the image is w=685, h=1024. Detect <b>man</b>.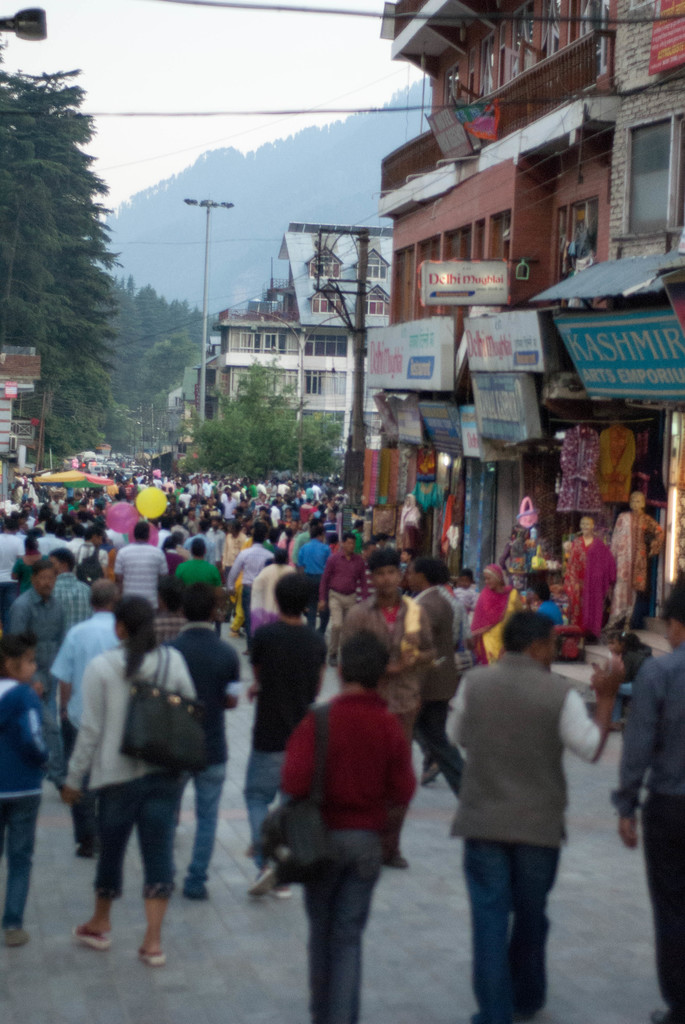
Detection: crop(407, 554, 469, 840).
